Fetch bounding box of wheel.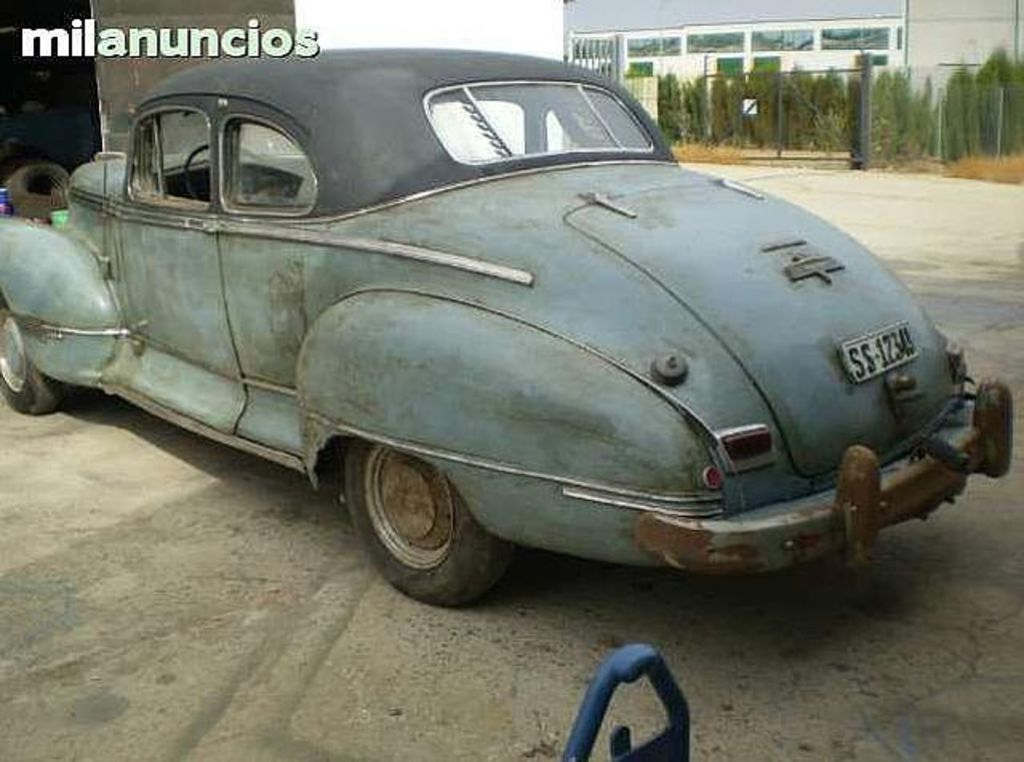
Bbox: x1=0, y1=293, x2=61, y2=416.
